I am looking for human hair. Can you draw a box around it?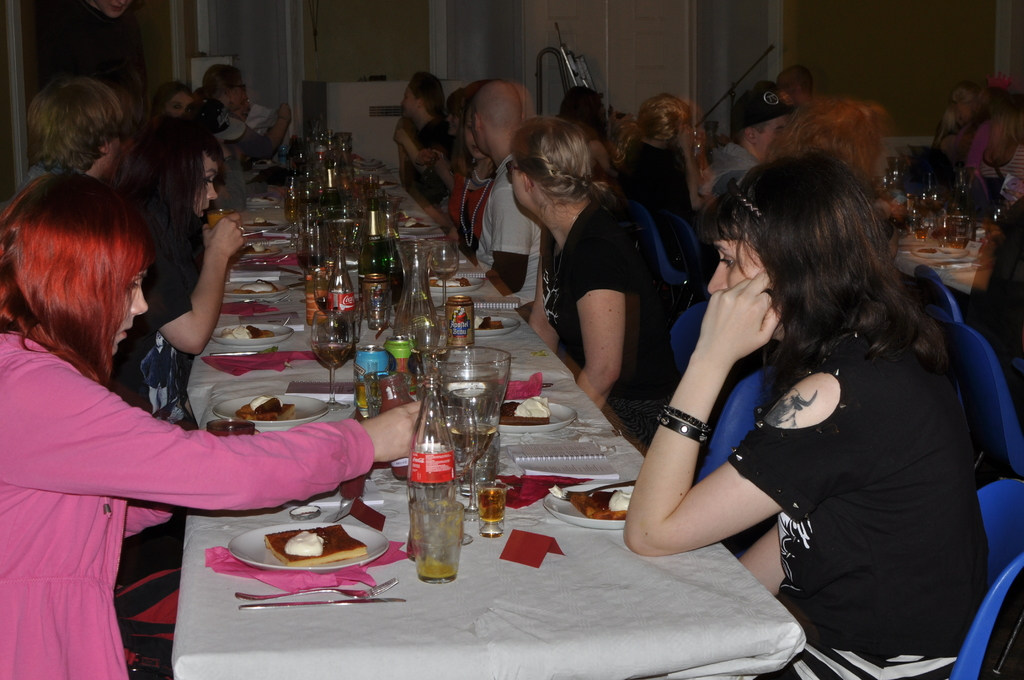
Sure, the bounding box is locate(762, 90, 890, 190).
